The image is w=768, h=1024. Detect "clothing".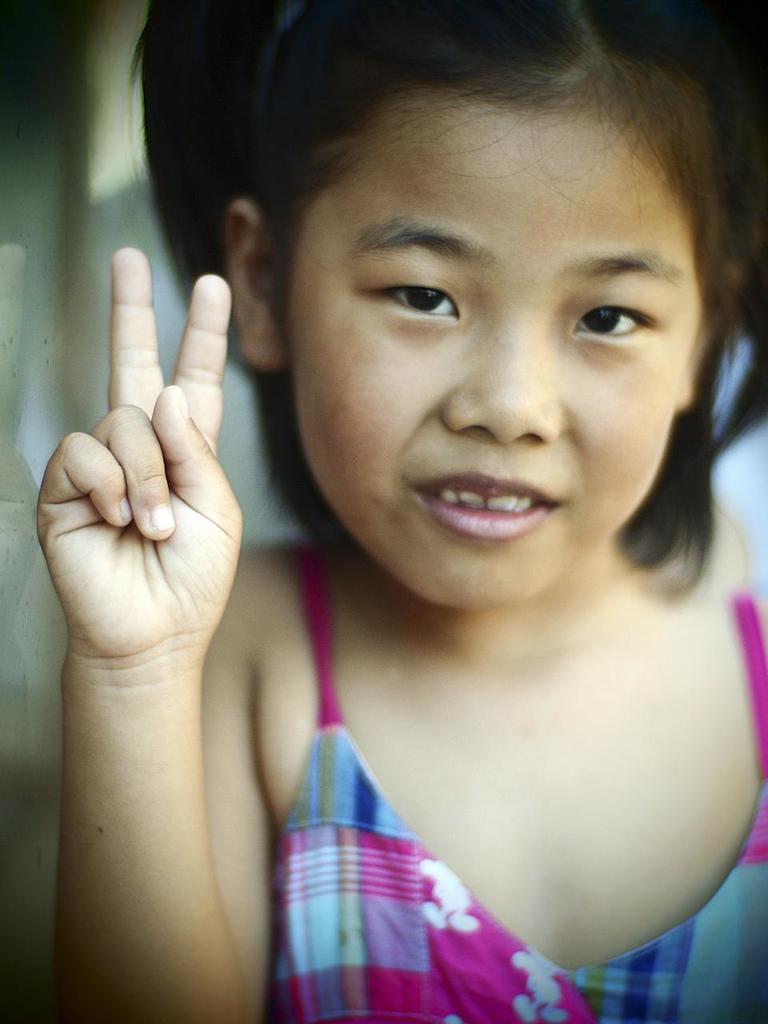
Detection: <box>228,542,734,1018</box>.
